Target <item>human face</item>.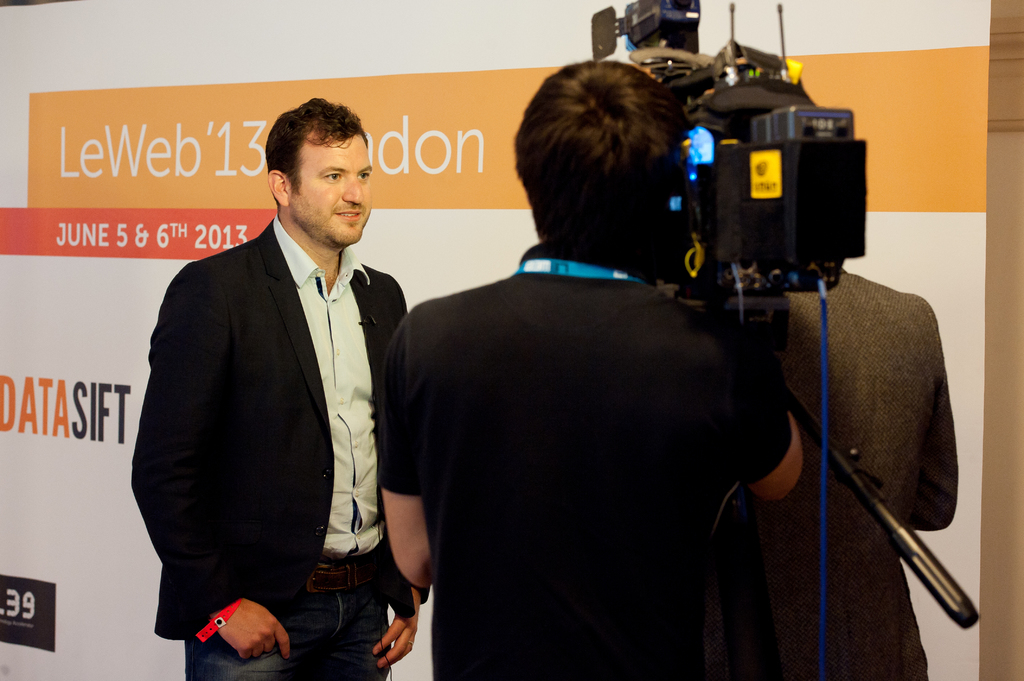
Target region: 288,141,373,247.
